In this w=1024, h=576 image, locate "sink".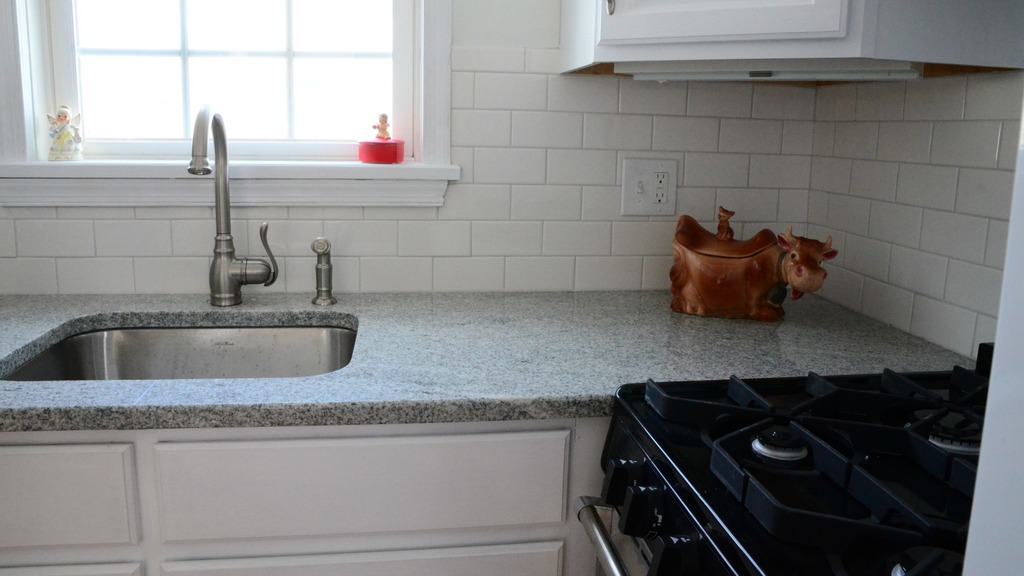
Bounding box: bbox(0, 104, 362, 379).
